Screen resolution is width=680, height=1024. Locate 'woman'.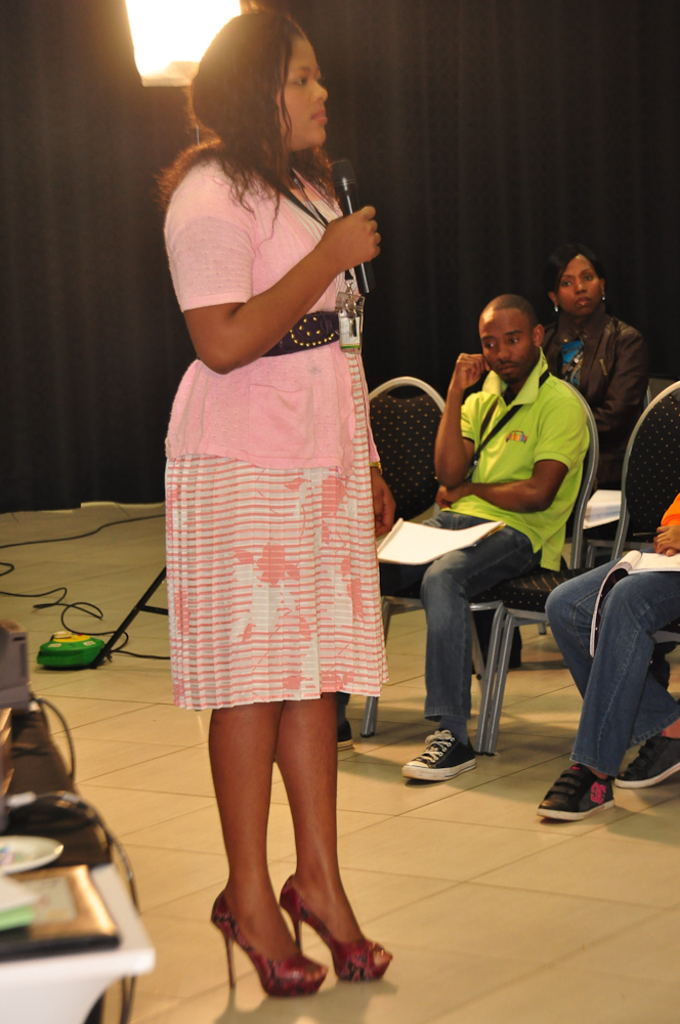
detection(171, 65, 453, 909).
